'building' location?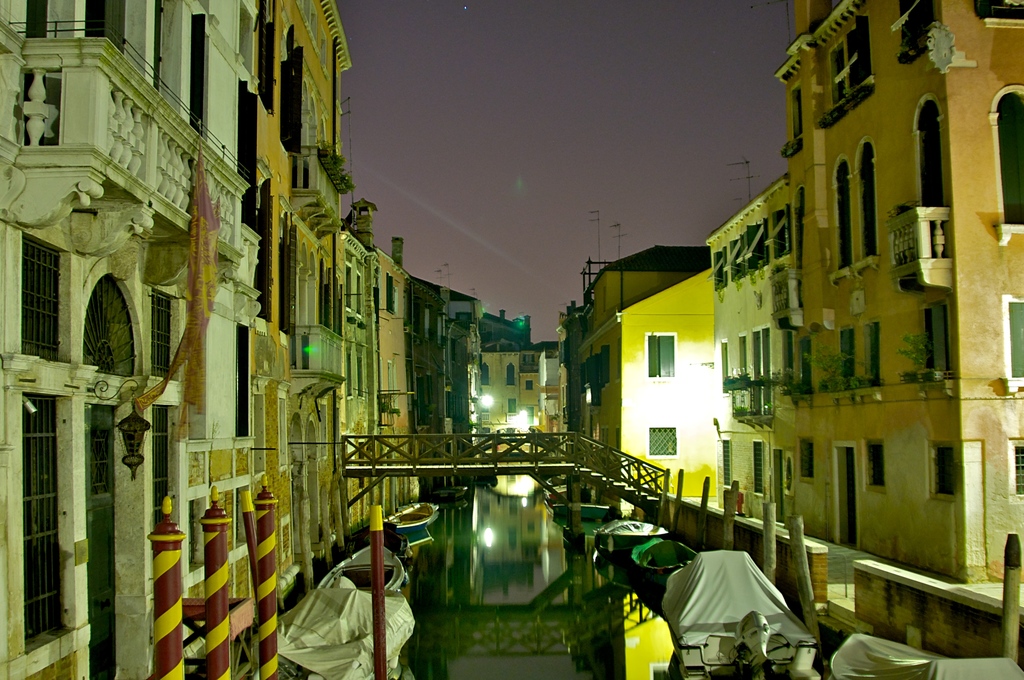
[408, 287, 477, 503]
